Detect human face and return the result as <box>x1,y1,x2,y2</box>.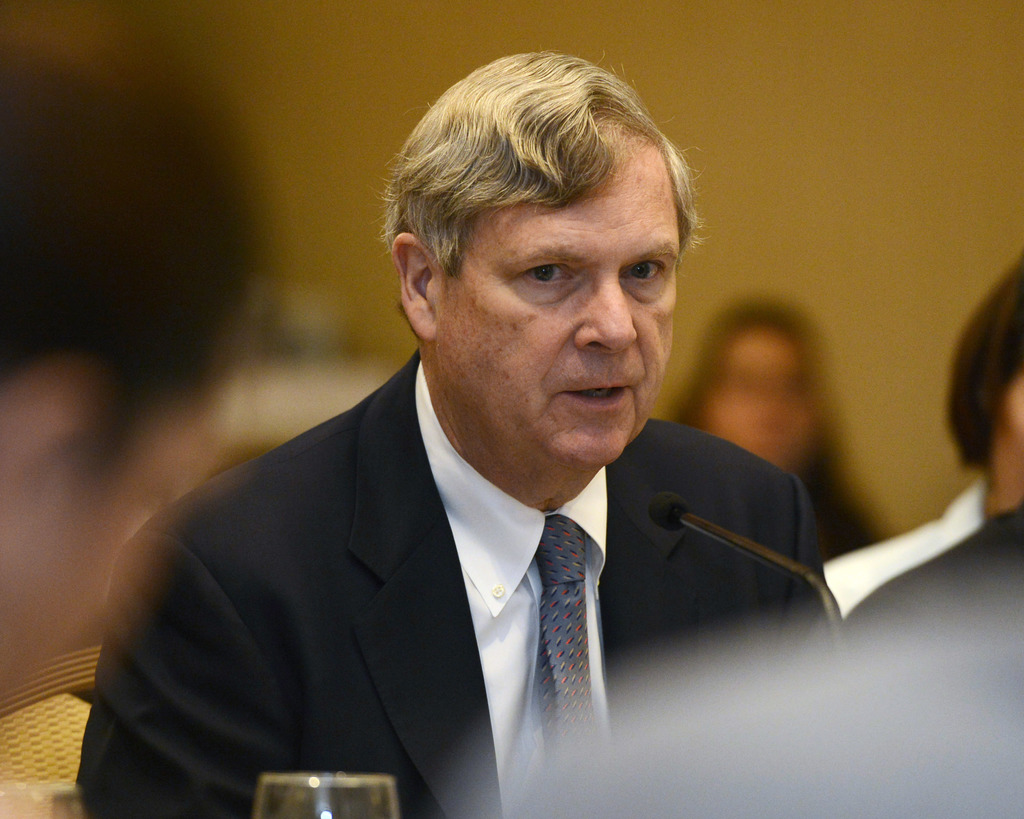
<box>701,326,809,467</box>.
